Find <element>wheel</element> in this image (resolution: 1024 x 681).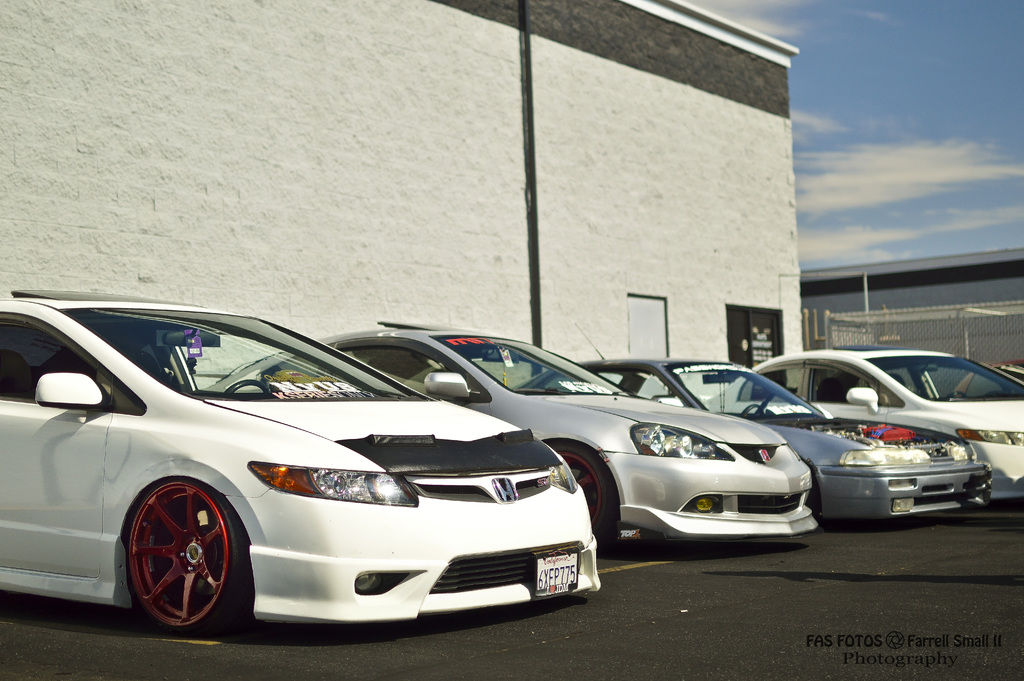
box=[116, 489, 235, 632].
